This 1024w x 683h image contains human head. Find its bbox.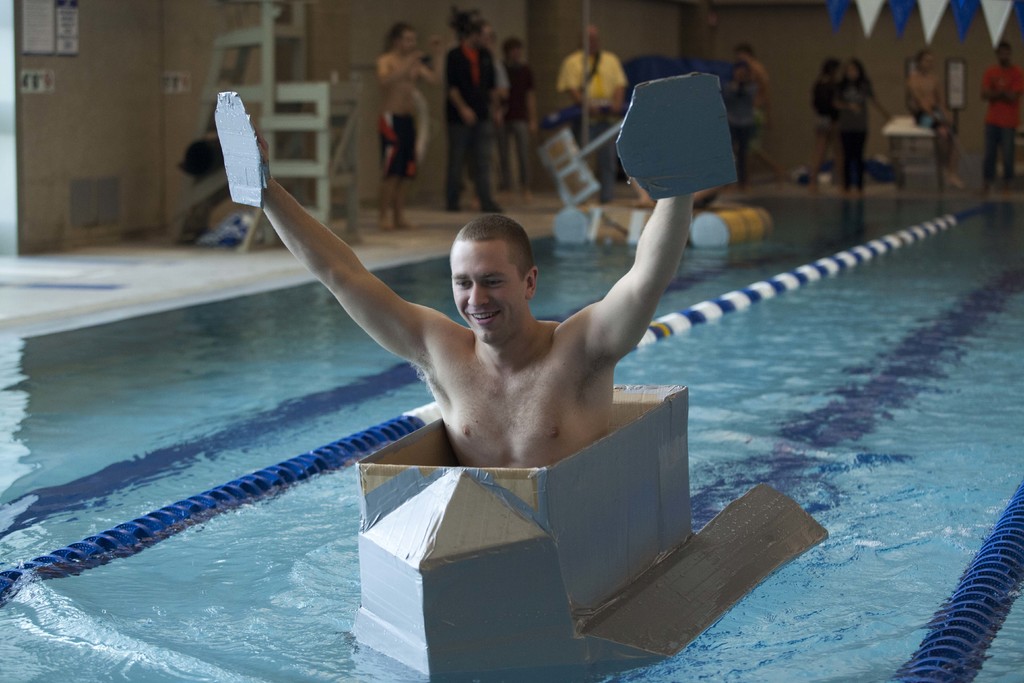
x1=915, y1=51, x2=934, y2=73.
